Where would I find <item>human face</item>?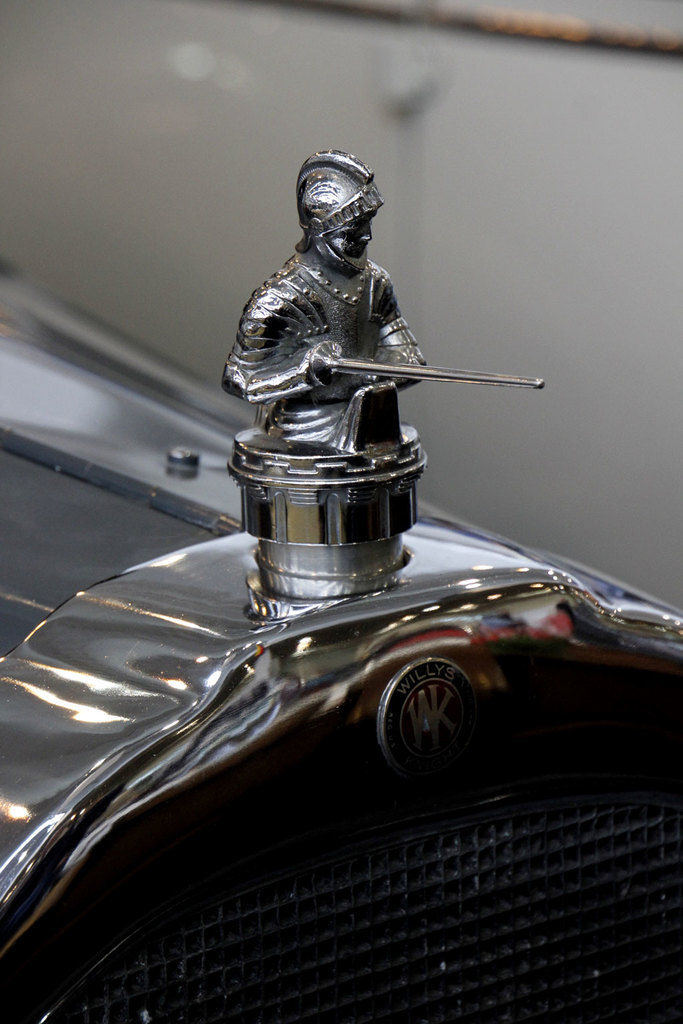
At x1=322, y1=215, x2=376, y2=274.
